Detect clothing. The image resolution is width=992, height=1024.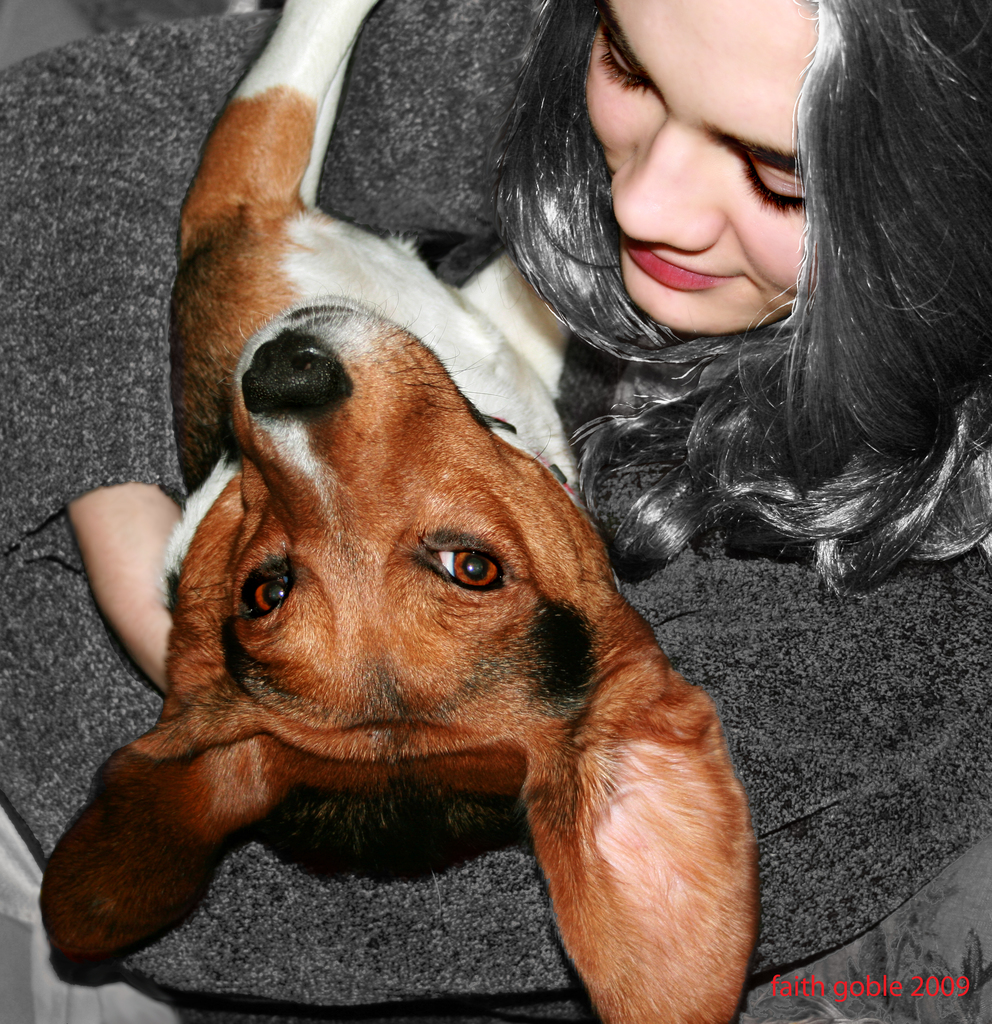
<bbox>0, 0, 991, 1023</bbox>.
